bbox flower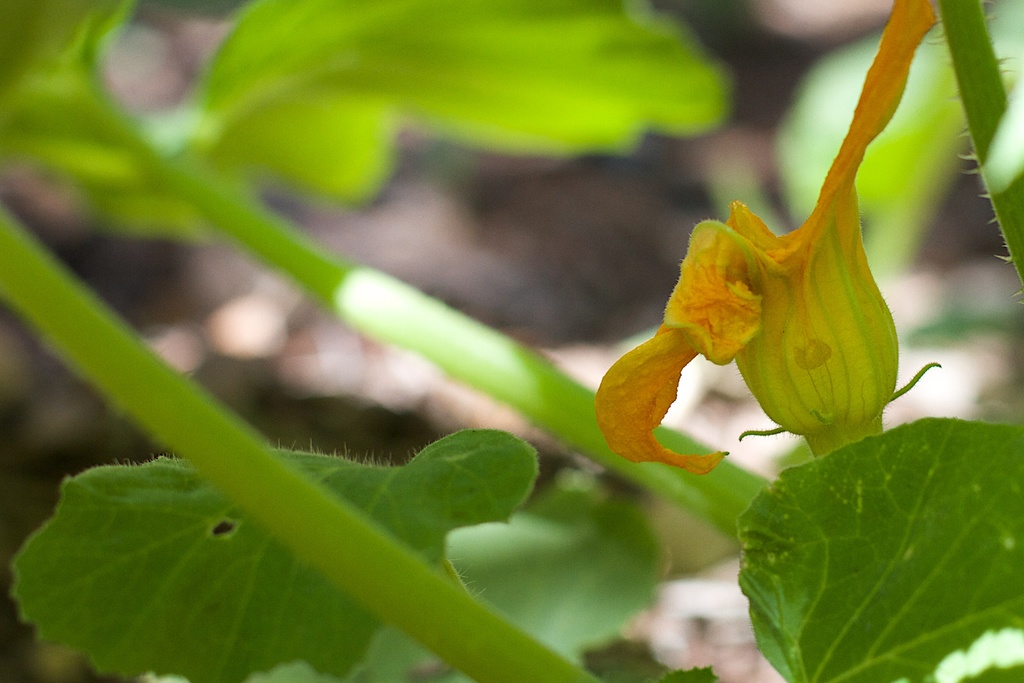
left=566, top=63, right=928, bottom=519
